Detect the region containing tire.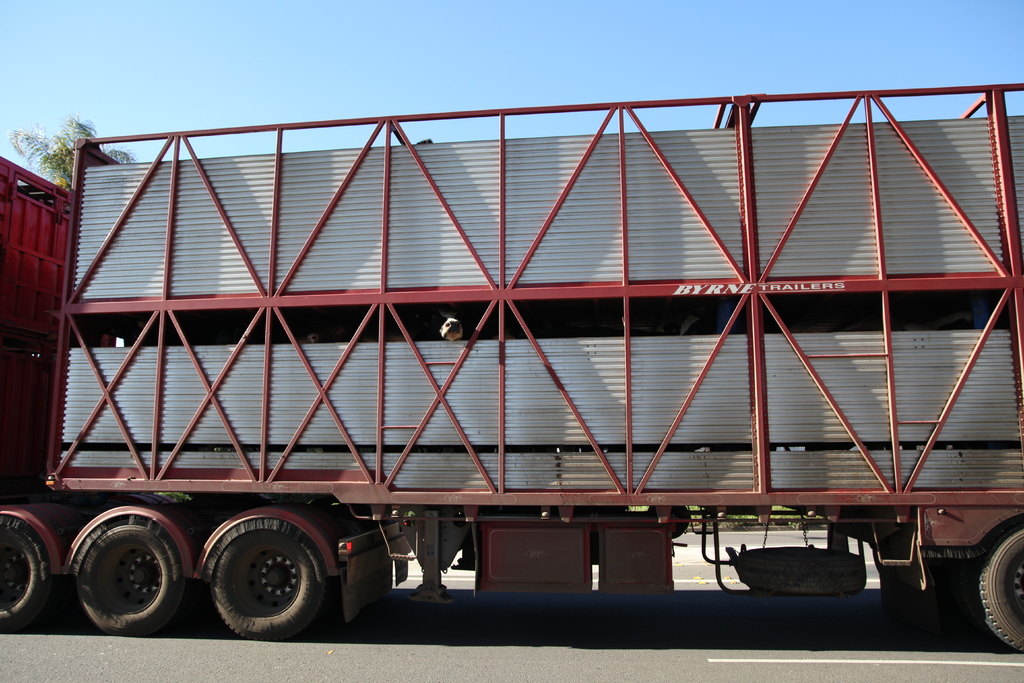
bbox(732, 545, 867, 591).
